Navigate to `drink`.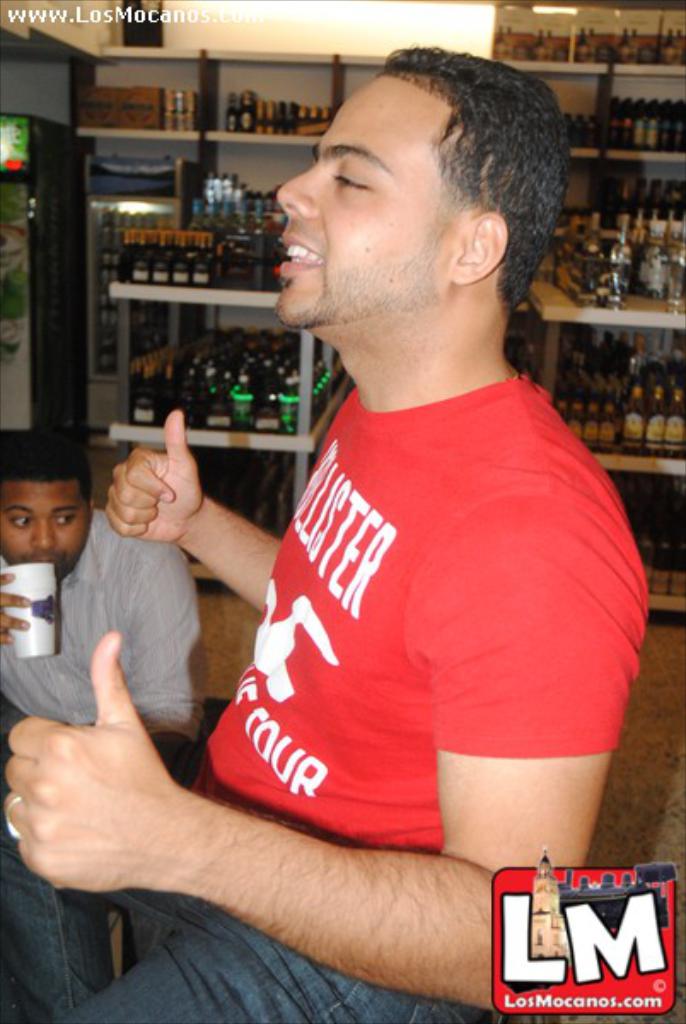
Navigation target: bbox=[573, 220, 609, 304].
